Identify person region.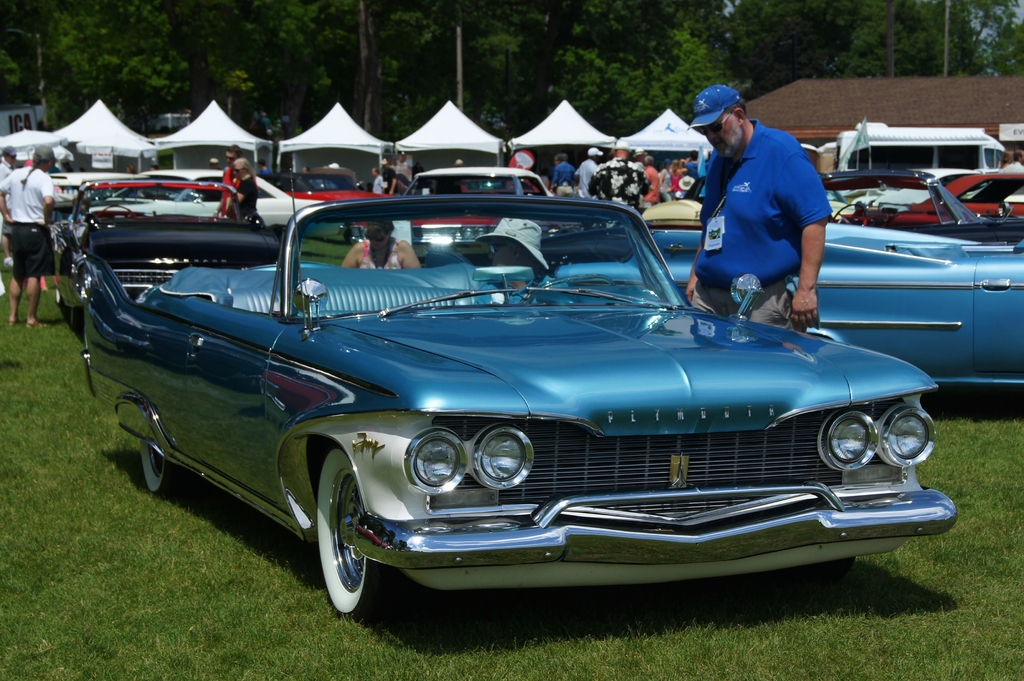
Region: {"left": 0, "top": 147, "right": 19, "bottom": 271}.
